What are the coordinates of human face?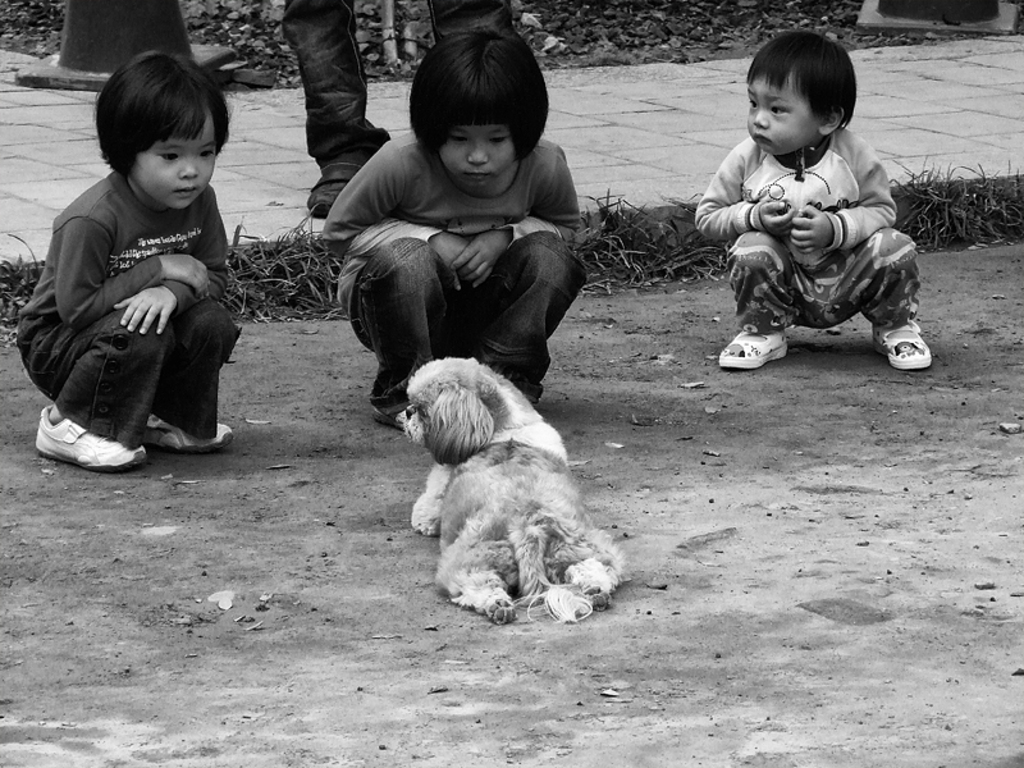
bbox(435, 120, 521, 187).
